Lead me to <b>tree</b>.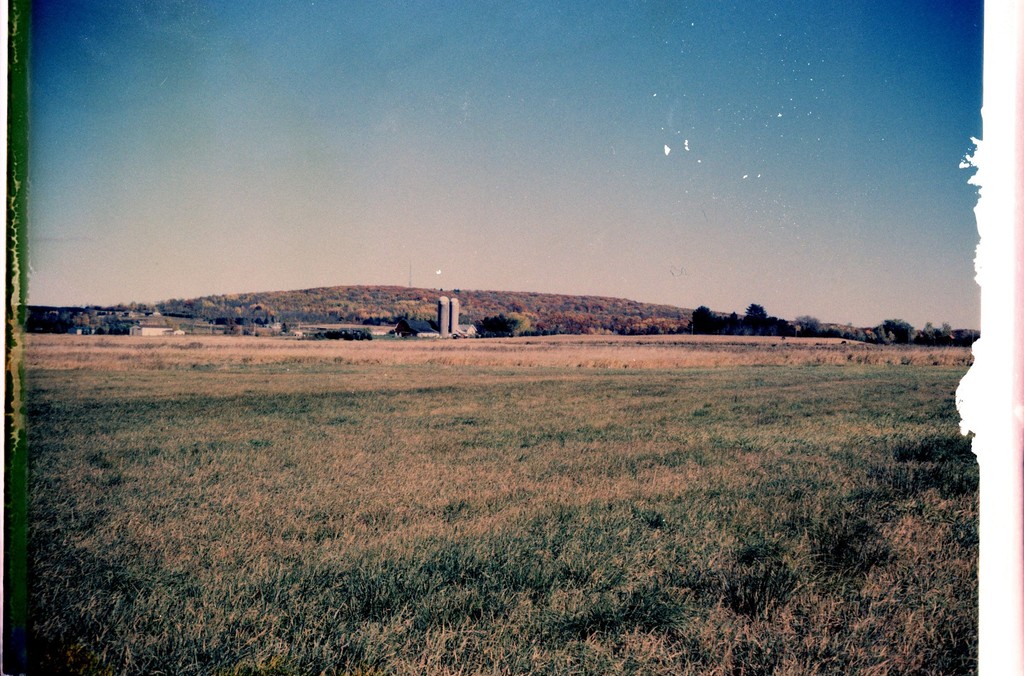
Lead to region(696, 303, 712, 332).
